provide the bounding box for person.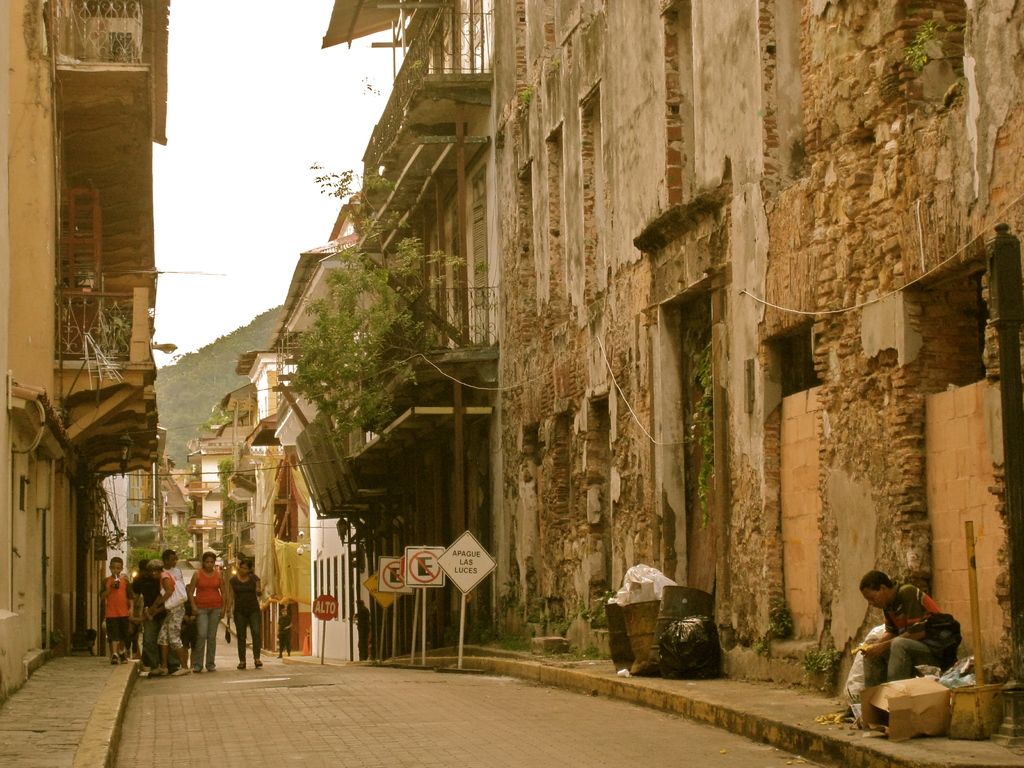
bbox=(844, 568, 946, 687).
